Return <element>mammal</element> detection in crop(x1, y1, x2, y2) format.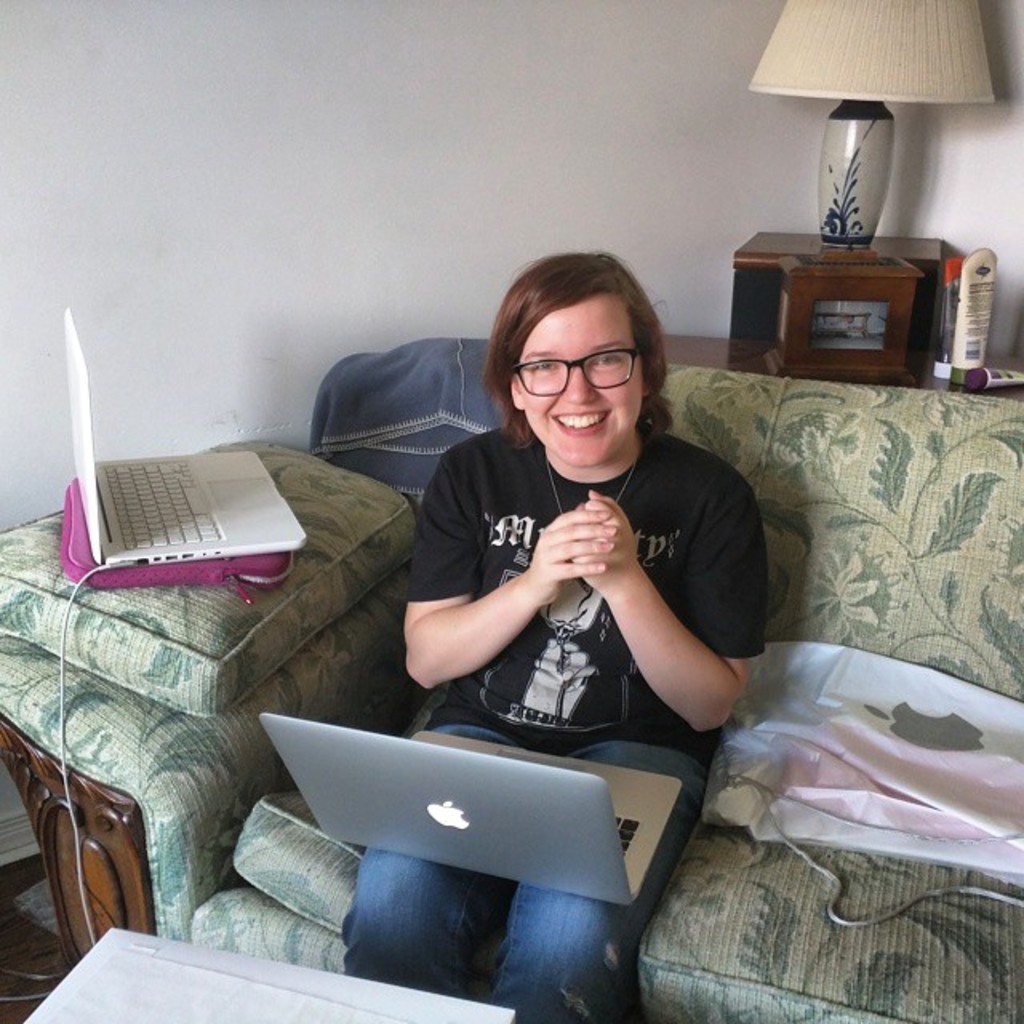
crop(338, 245, 773, 1022).
